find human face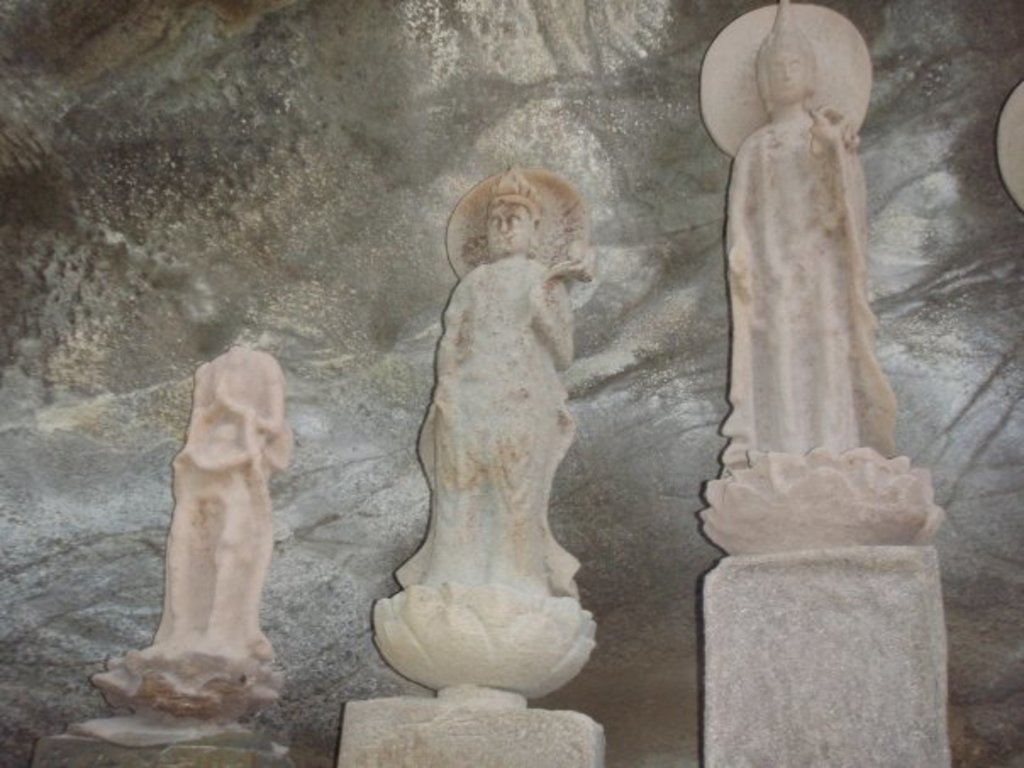
490, 203, 532, 249
